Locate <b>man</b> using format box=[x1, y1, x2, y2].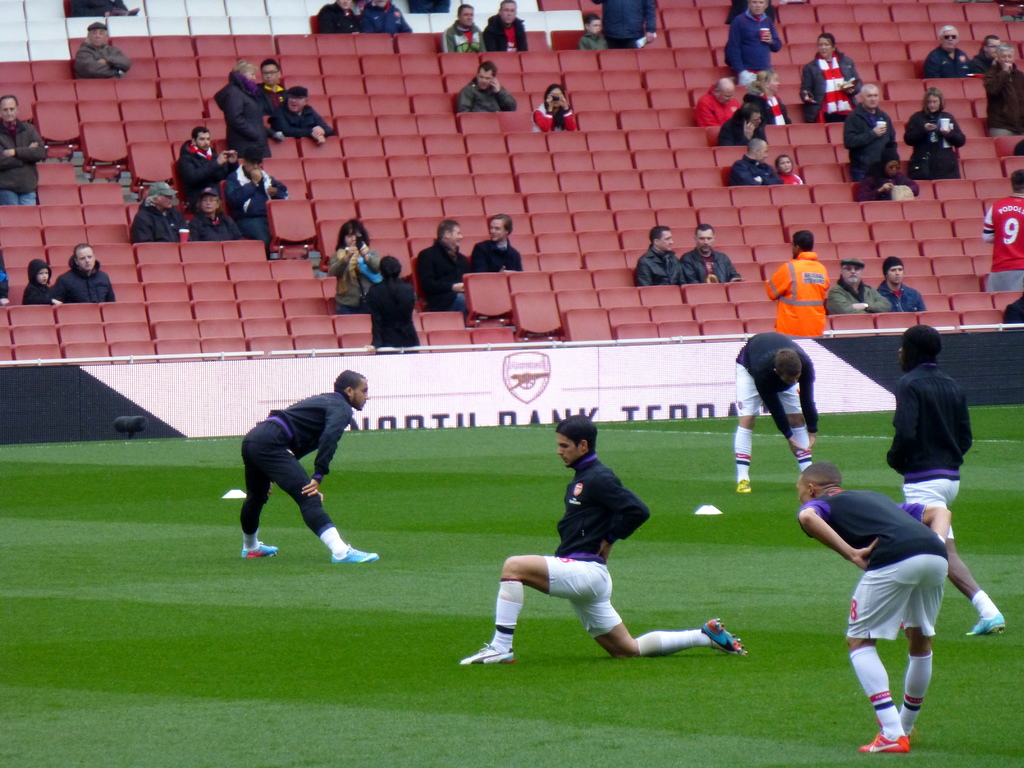
box=[788, 467, 959, 753].
